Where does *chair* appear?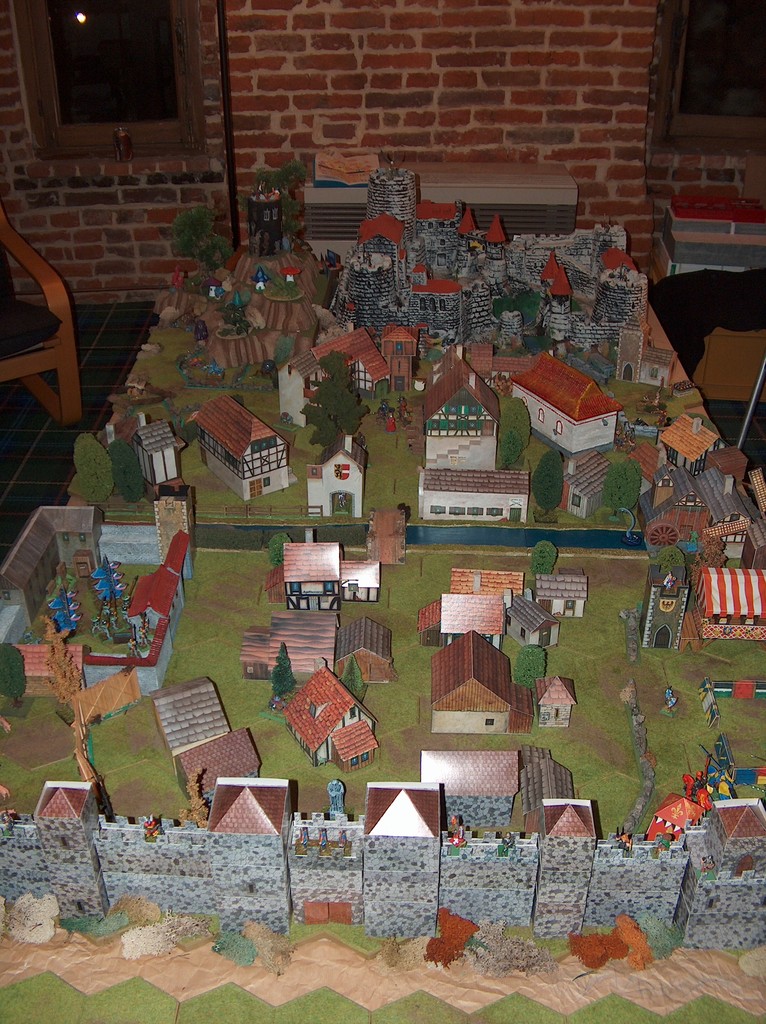
Appears at x1=0 y1=198 x2=114 y2=452.
